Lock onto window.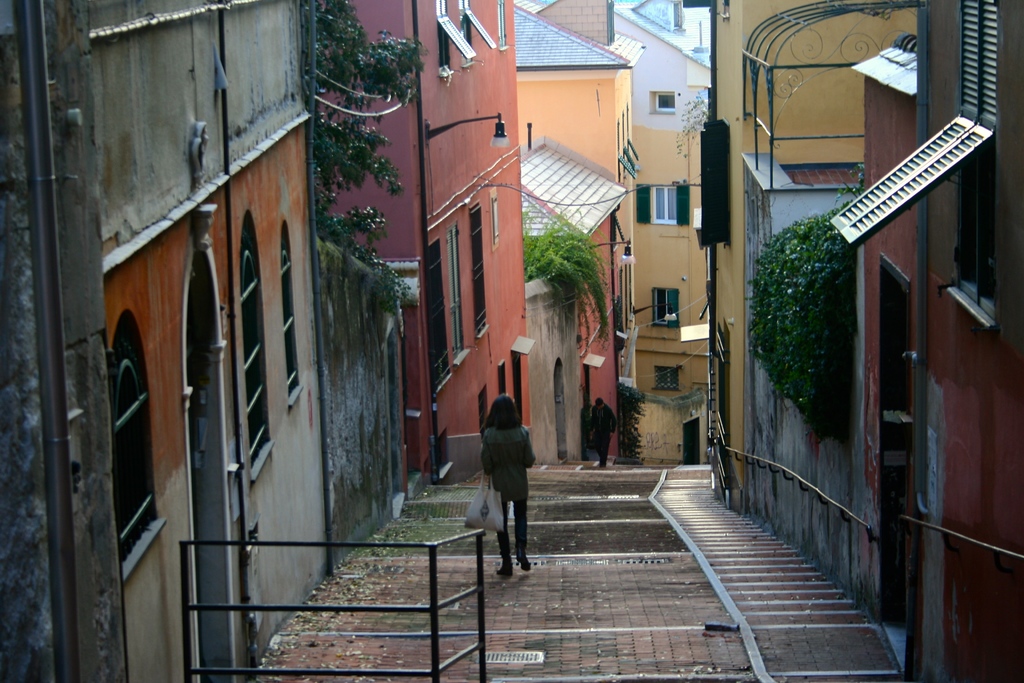
Locked: pyautogui.locateOnScreen(423, 239, 453, 402).
